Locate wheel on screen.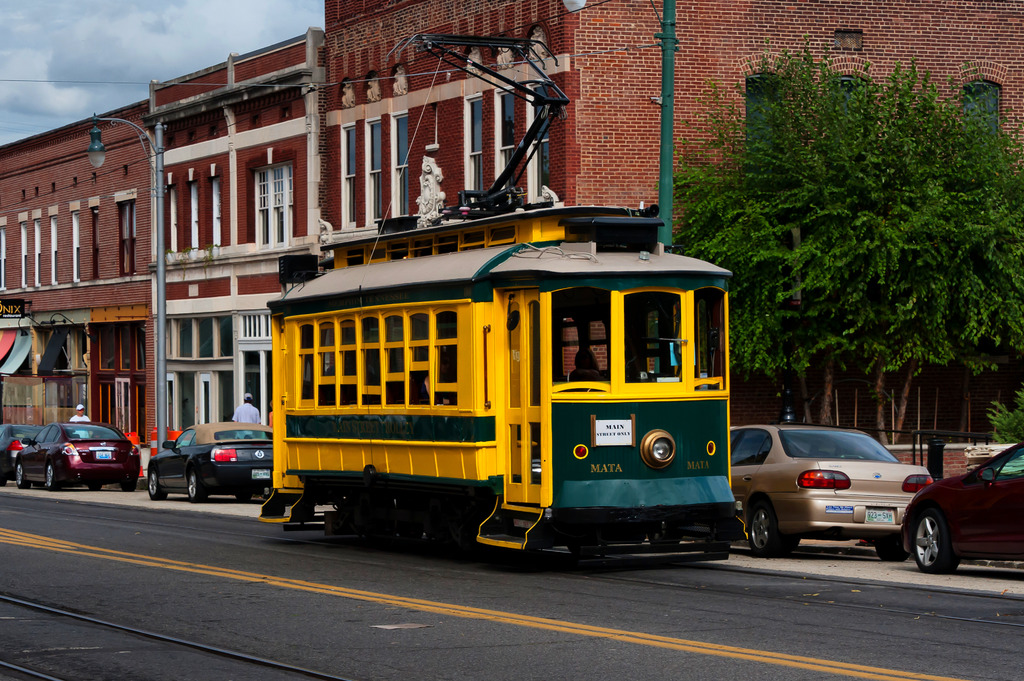
On screen at pyautogui.locateOnScreen(749, 506, 783, 555).
